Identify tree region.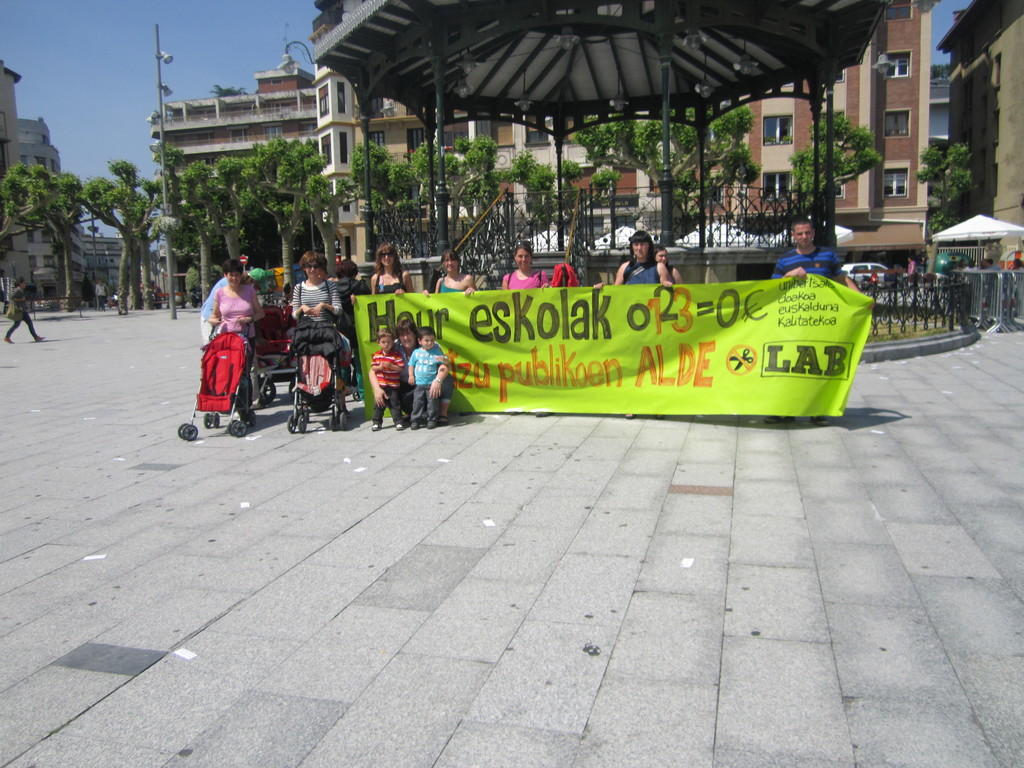
Region: rect(912, 150, 975, 234).
